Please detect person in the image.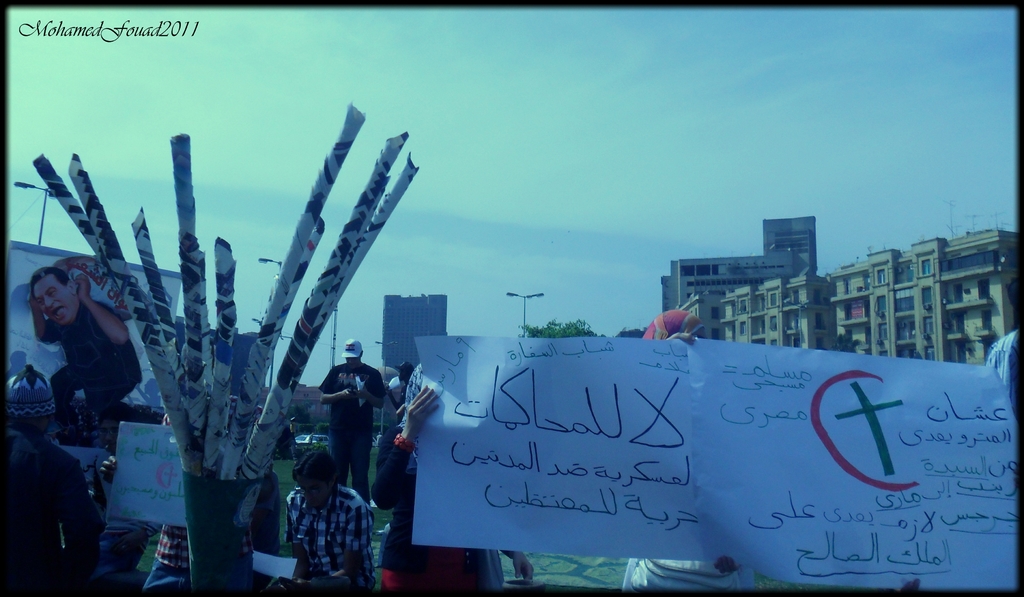
bbox=[2, 363, 90, 596].
